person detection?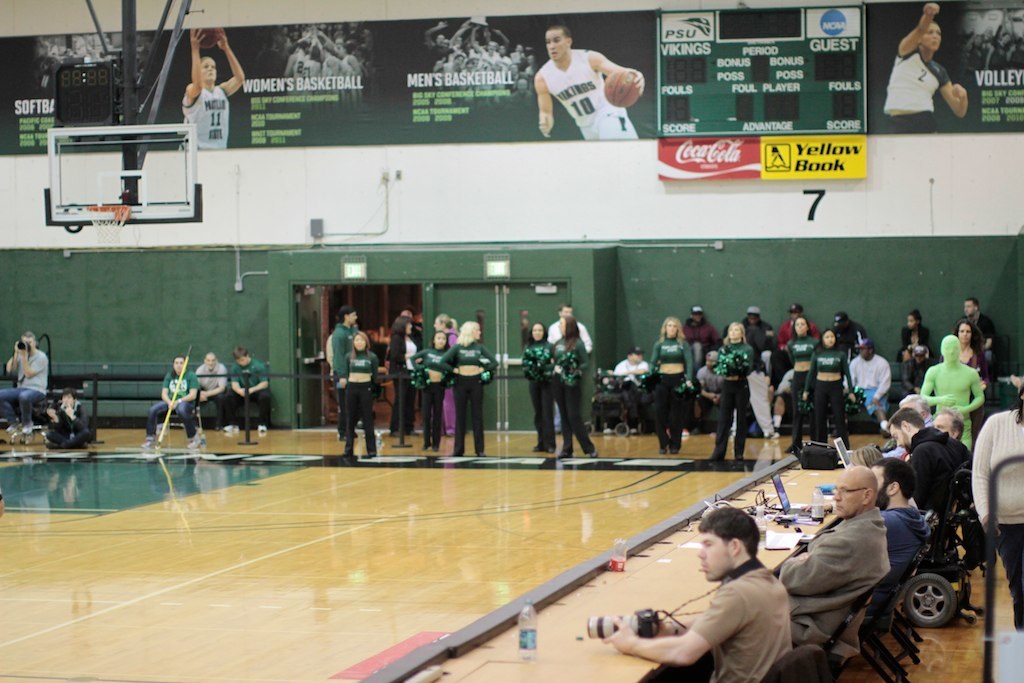
x1=330, y1=306, x2=359, y2=437
